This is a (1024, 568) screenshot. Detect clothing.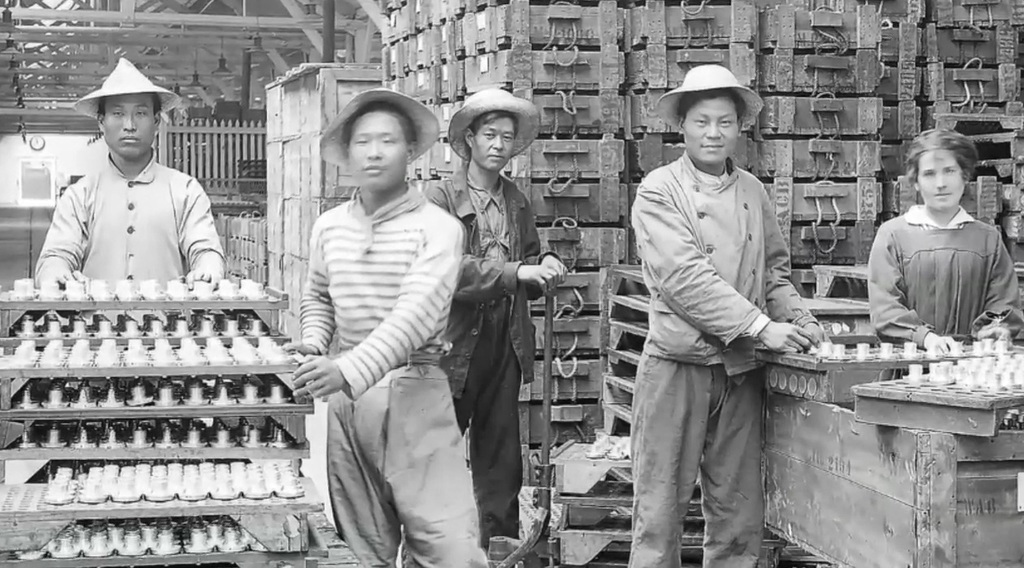
crop(29, 157, 218, 289).
